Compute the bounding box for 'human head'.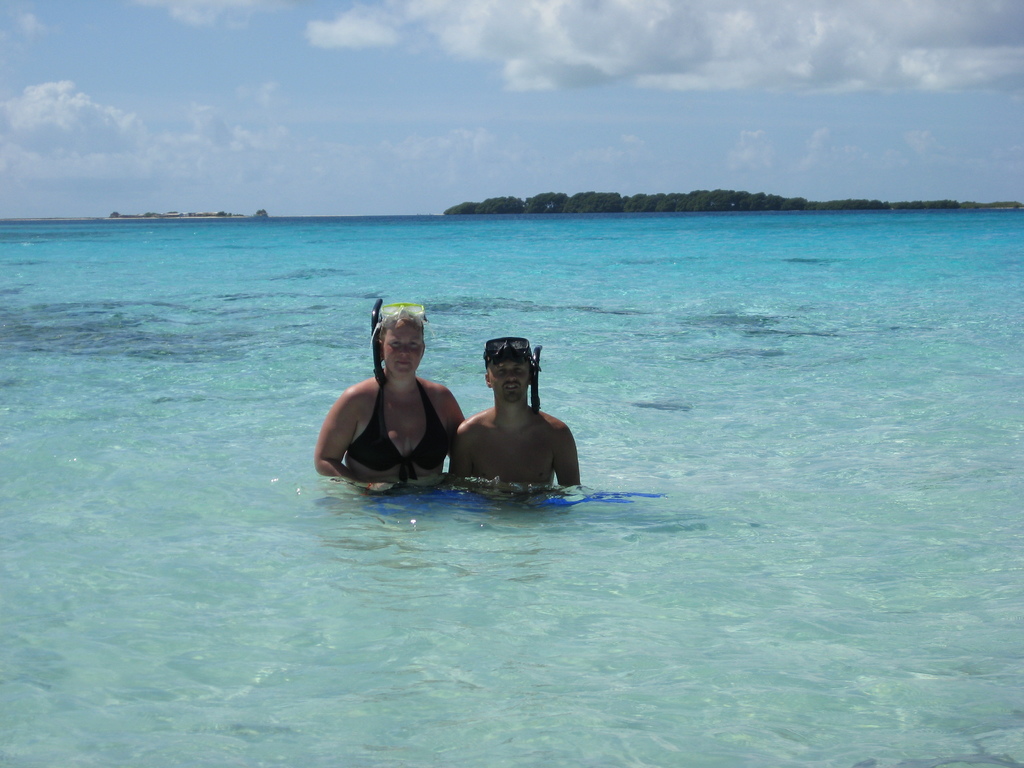
<box>484,355,536,402</box>.
